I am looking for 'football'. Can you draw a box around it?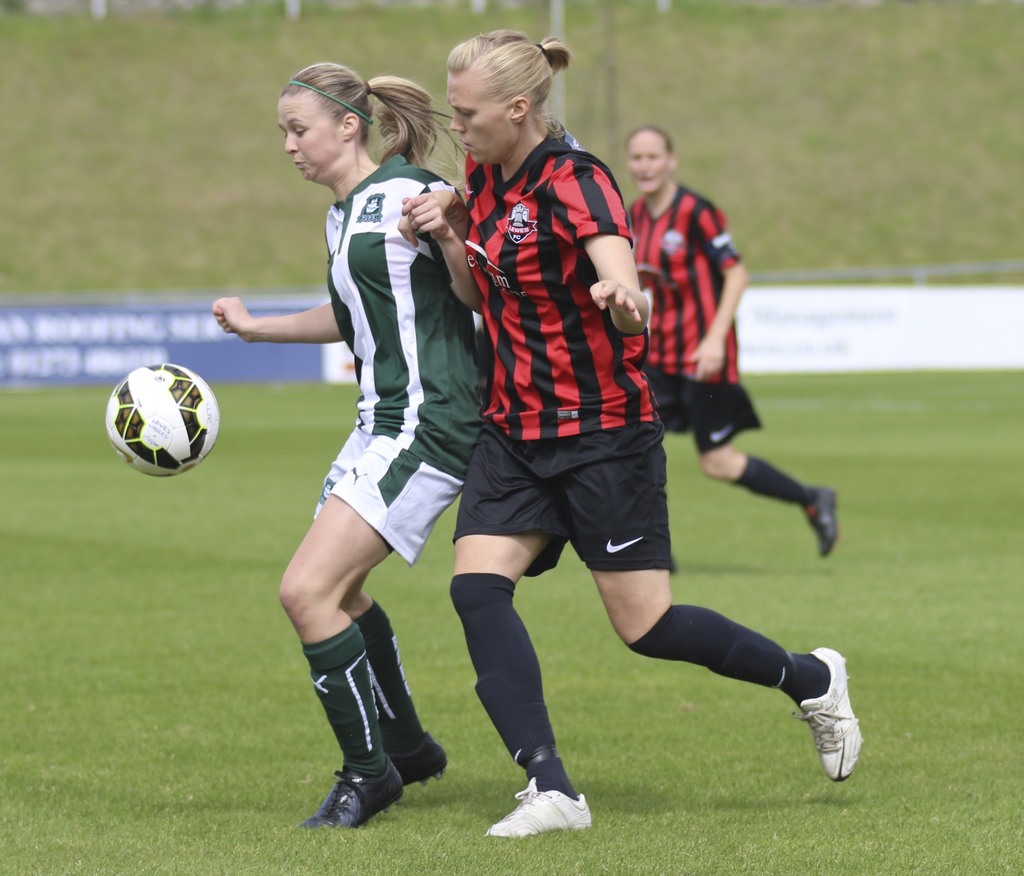
Sure, the bounding box is (103,363,225,478).
